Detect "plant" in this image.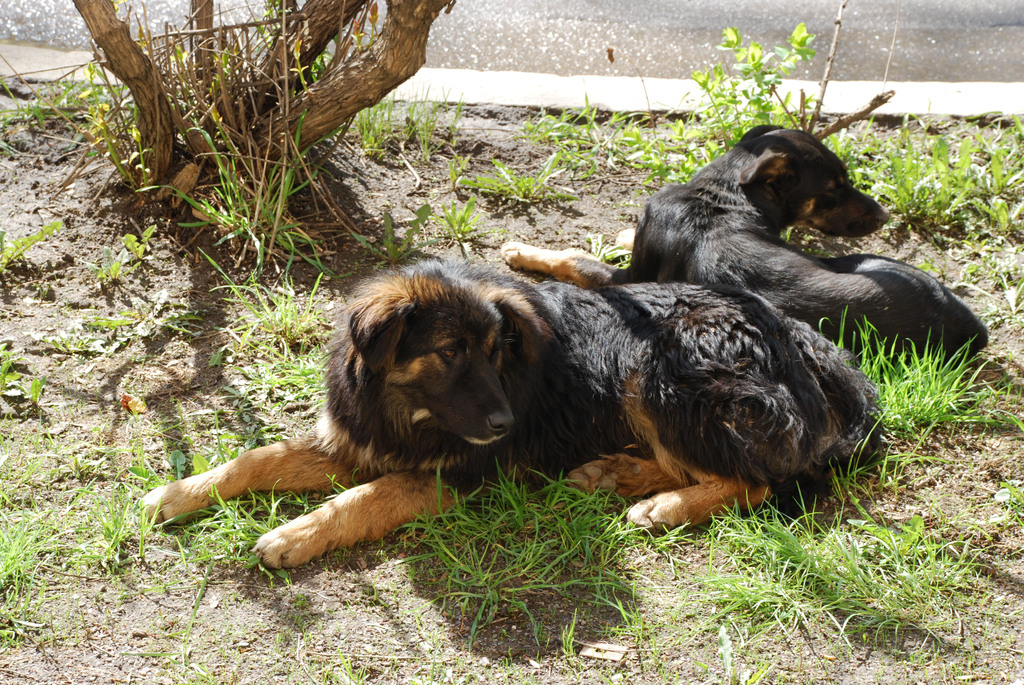
Detection: BBox(1, 338, 27, 397).
